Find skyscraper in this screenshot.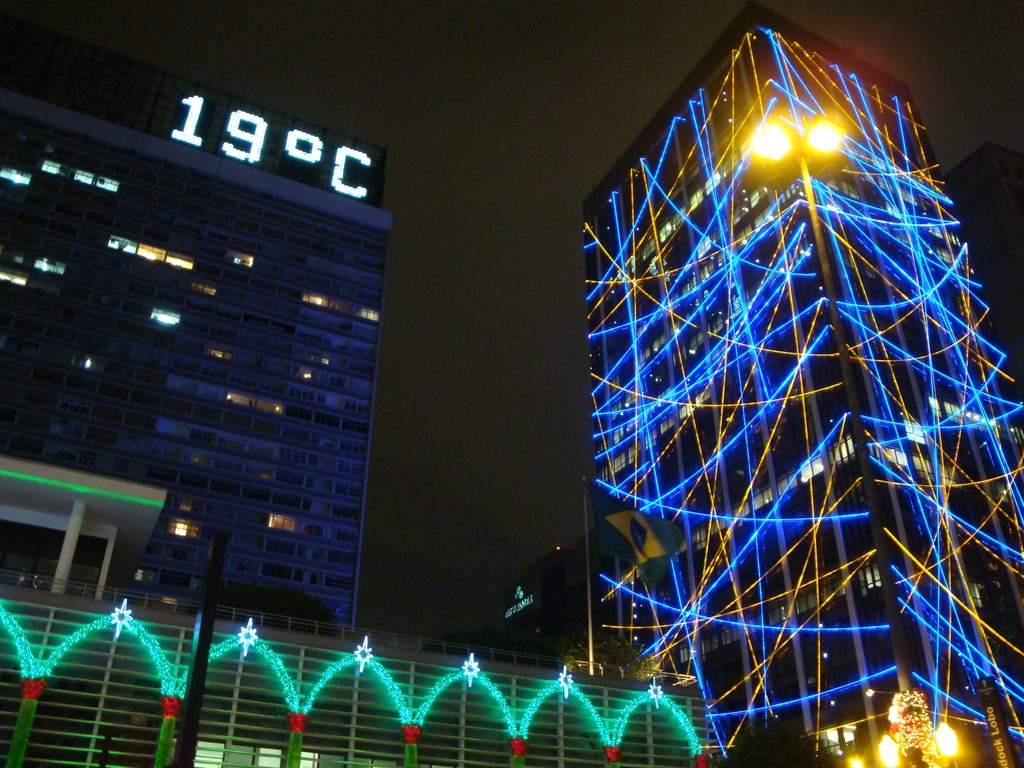
The bounding box for skyscraper is BBox(584, 0, 1023, 767).
